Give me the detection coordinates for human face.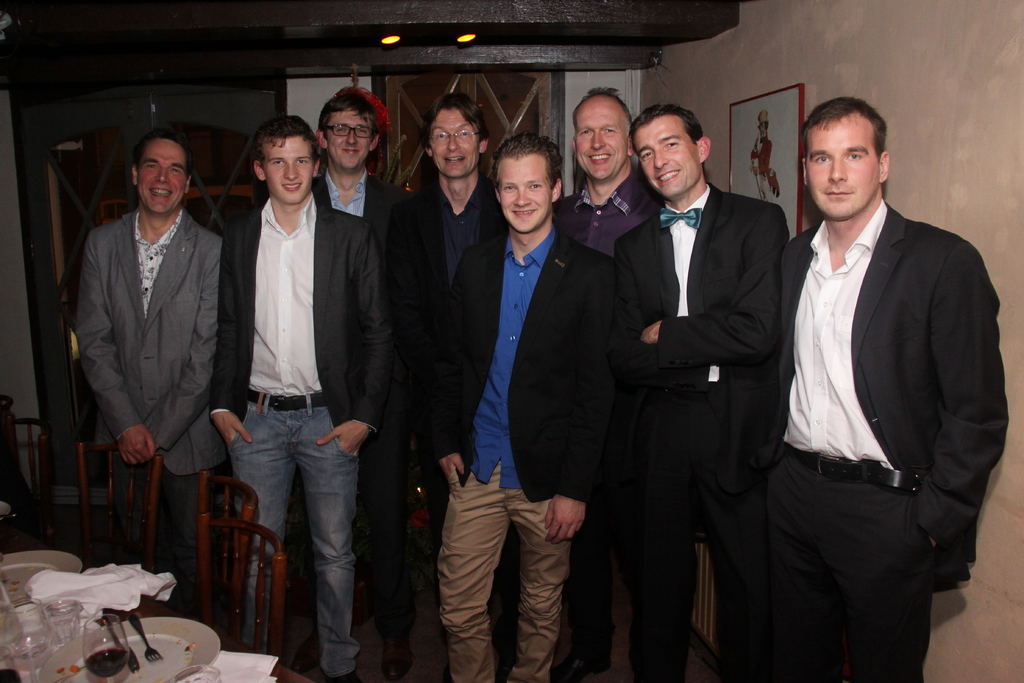
[x1=636, y1=126, x2=701, y2=198].
